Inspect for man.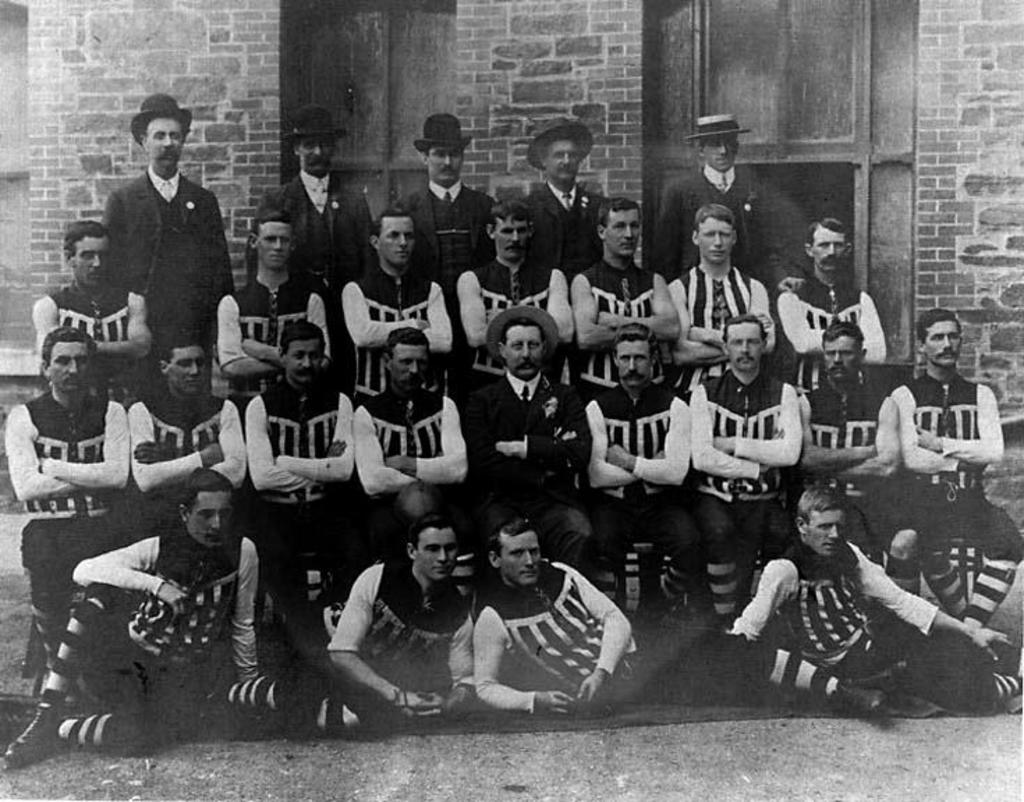
Inspection: <box>247,322,355,560</box>.
